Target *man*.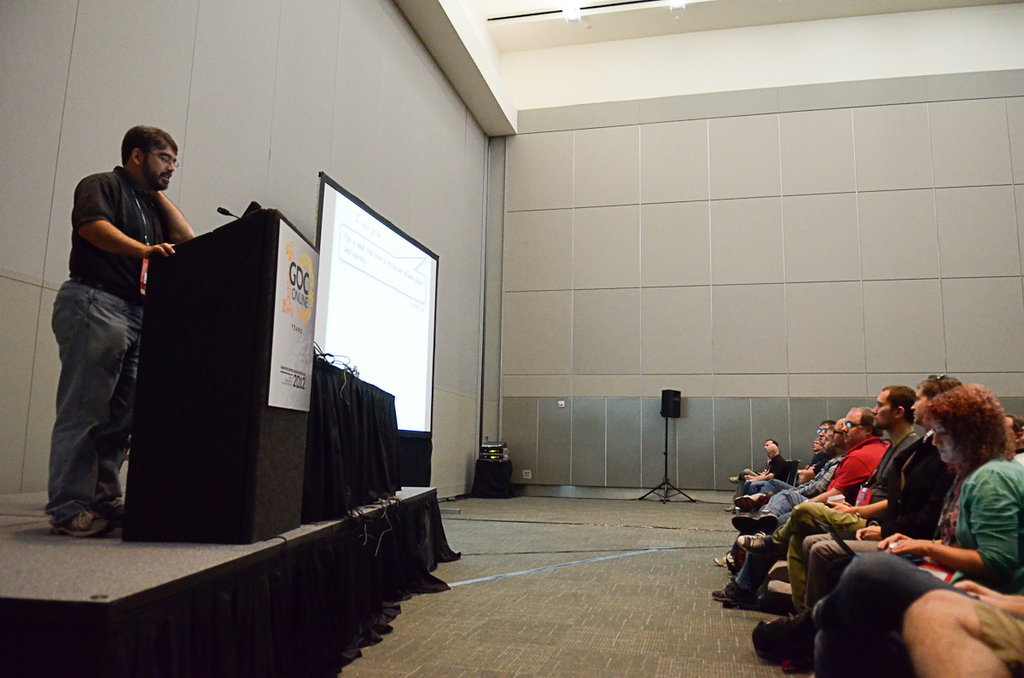
Target region: [44, 121, 208, 561].
